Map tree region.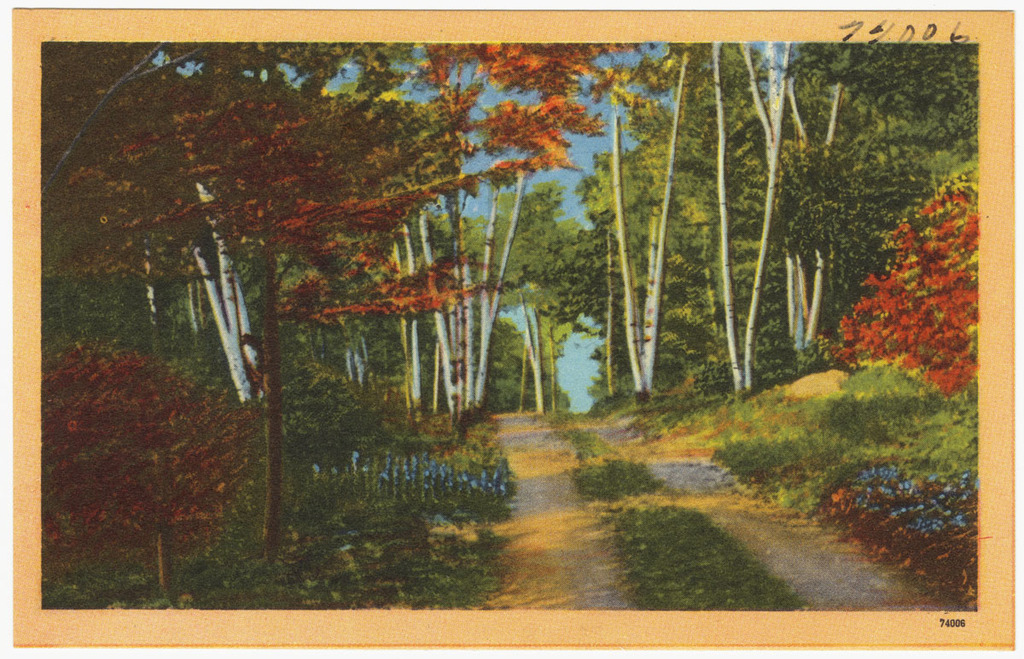
Mapped to <bbox>43, 343, 257, 573</bbox>.
